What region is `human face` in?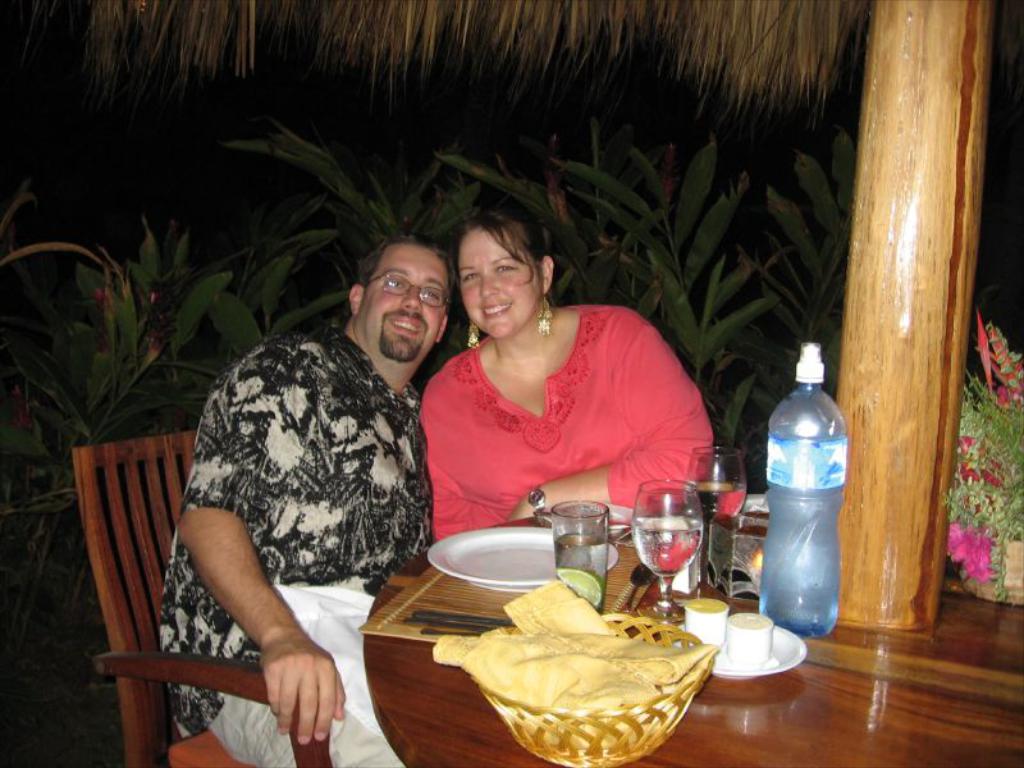
[left=454, top=229, right=538, bottom=342].
